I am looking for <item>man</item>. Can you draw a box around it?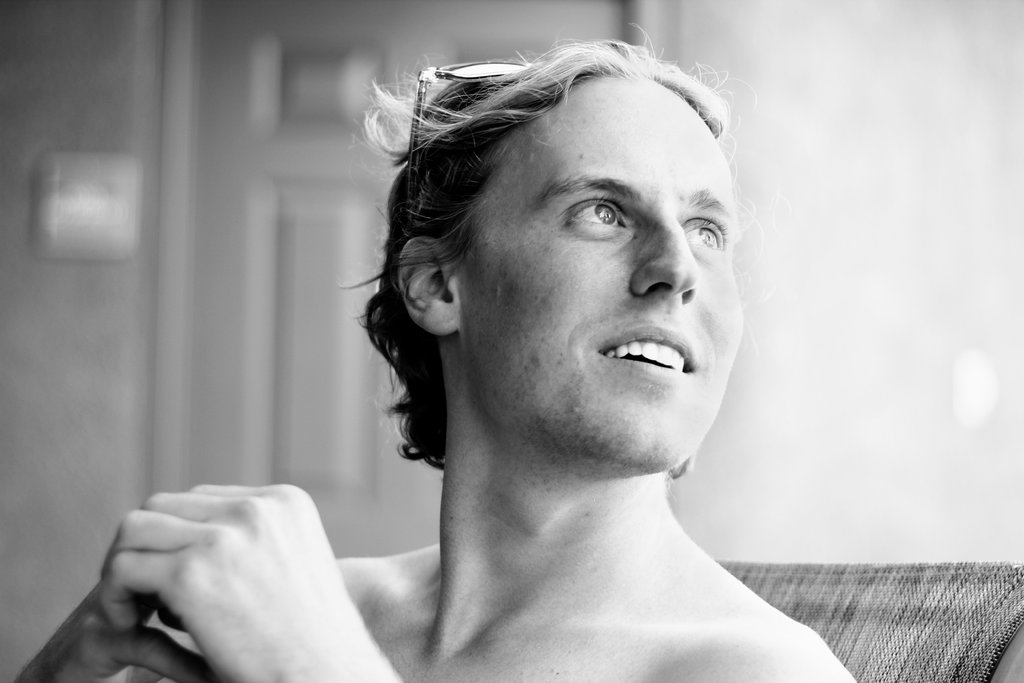
Sure, the bounding box is (left=81, top=91, right=887, bottom=670).
